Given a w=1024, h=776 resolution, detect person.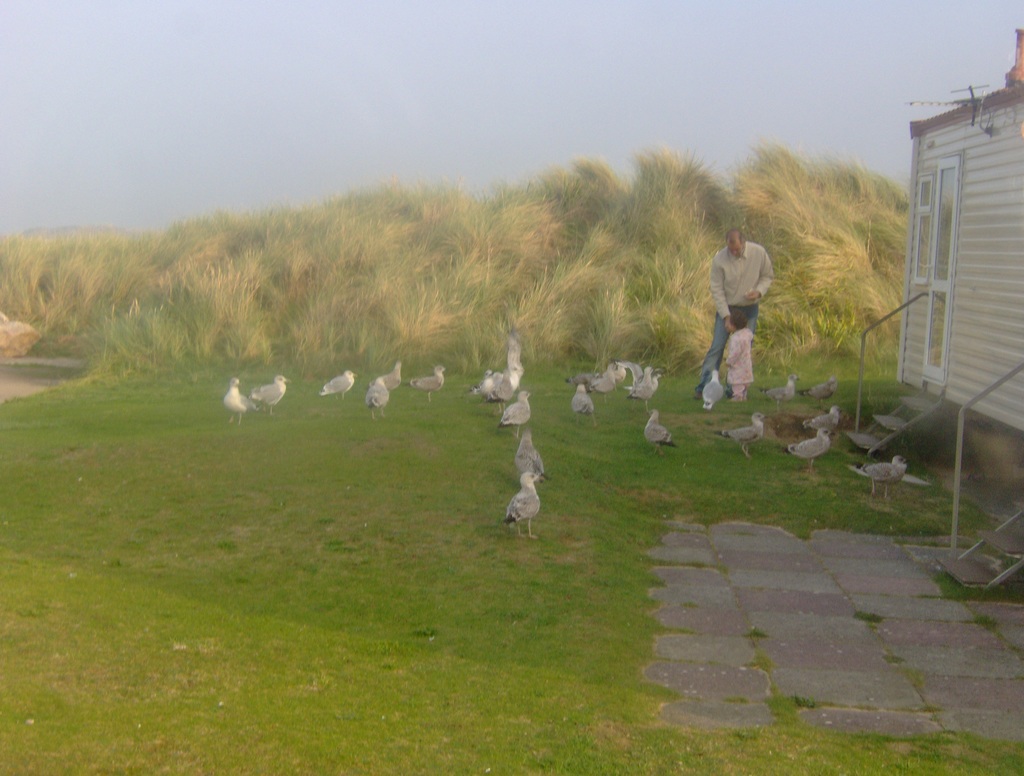
l=703, t=210, r=784, b=430.
